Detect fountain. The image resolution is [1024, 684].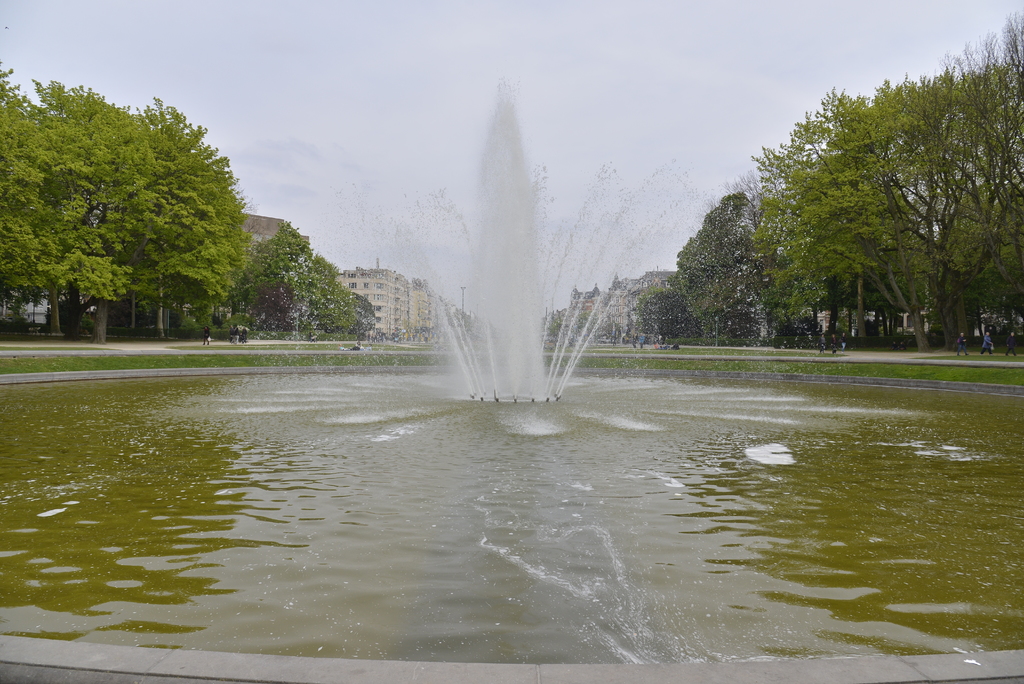
(380,92,646,423).
